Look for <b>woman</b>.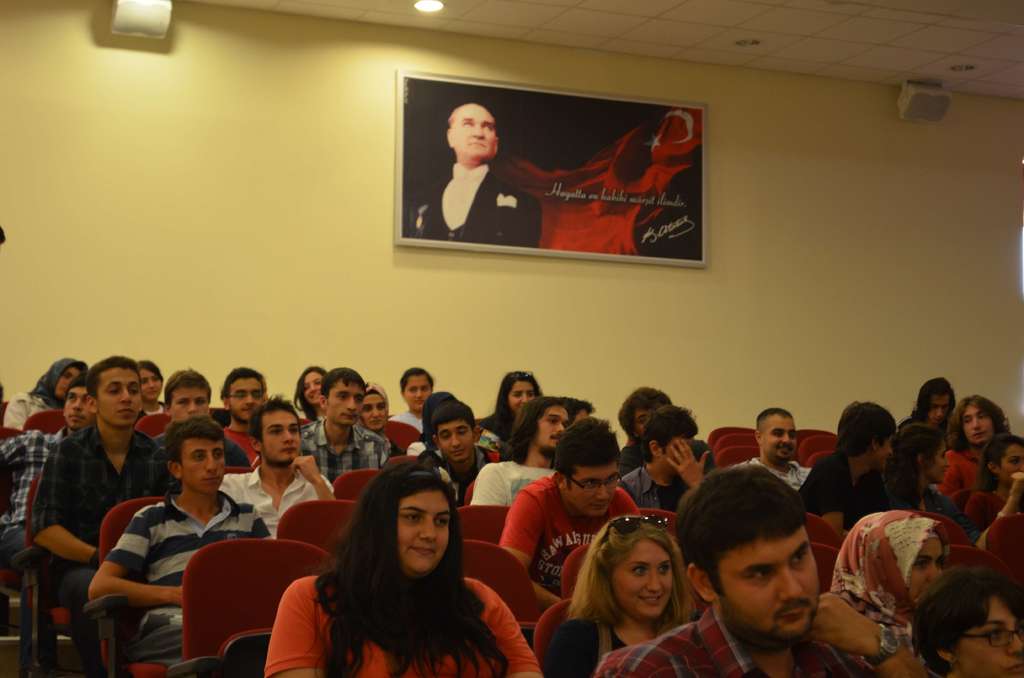
Found: [479, 373, 546, 453].
